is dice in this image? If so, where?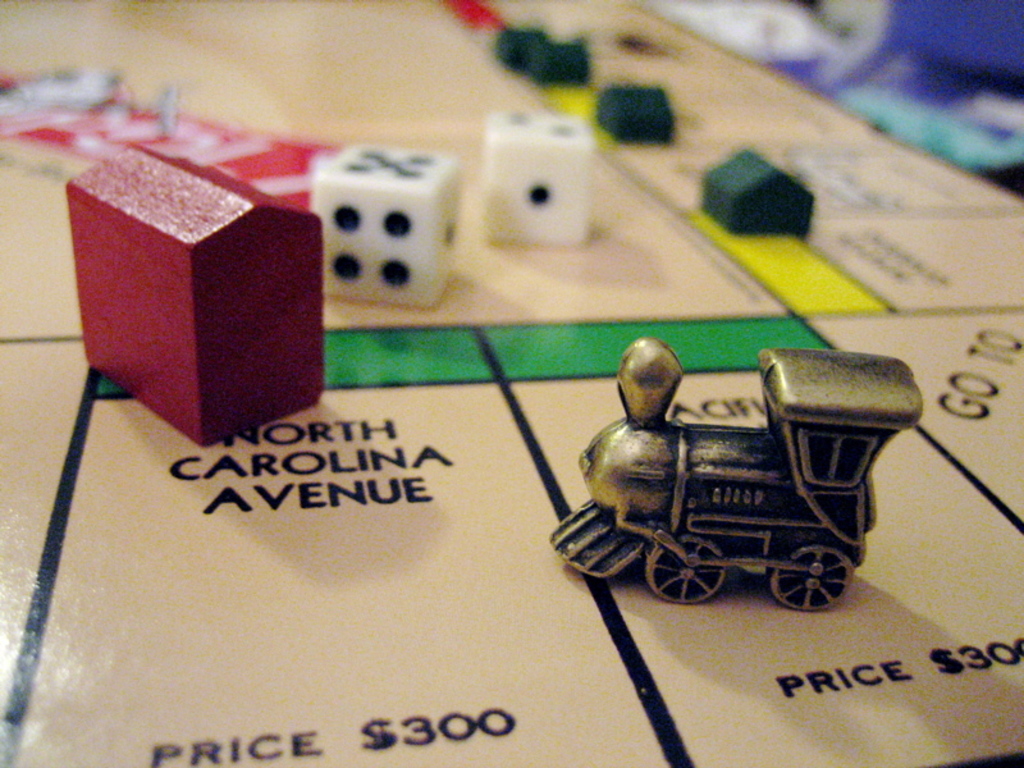
Yes, at (x1=307, y1=142, x2=461, y2=300).
